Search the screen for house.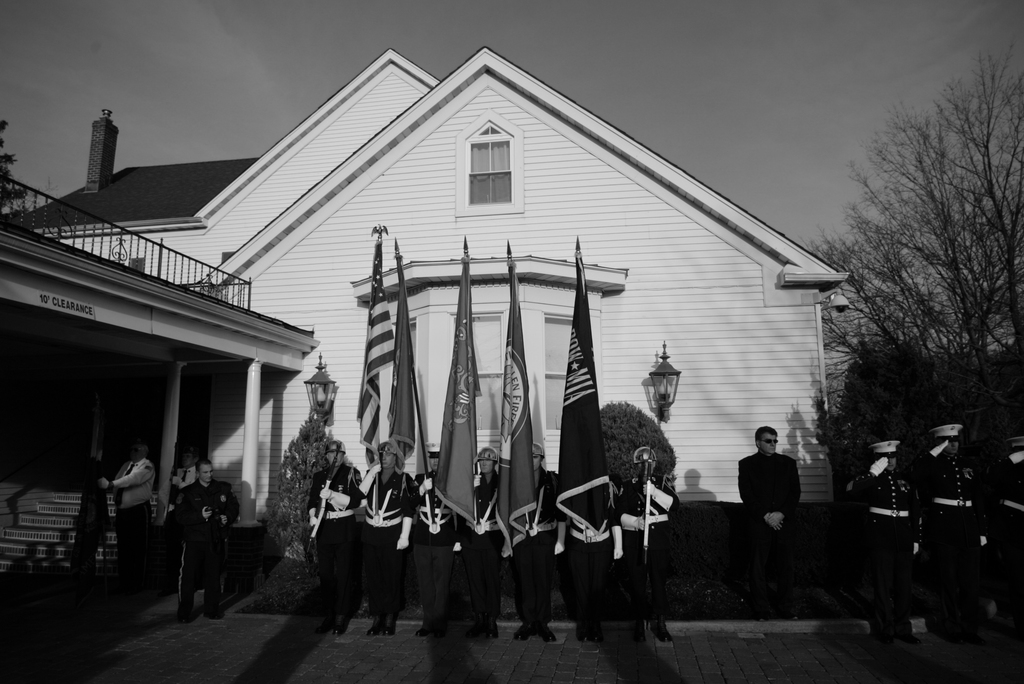
Found at {"left": 70, "top": 28, "right": 888, "bottom": 601}.
